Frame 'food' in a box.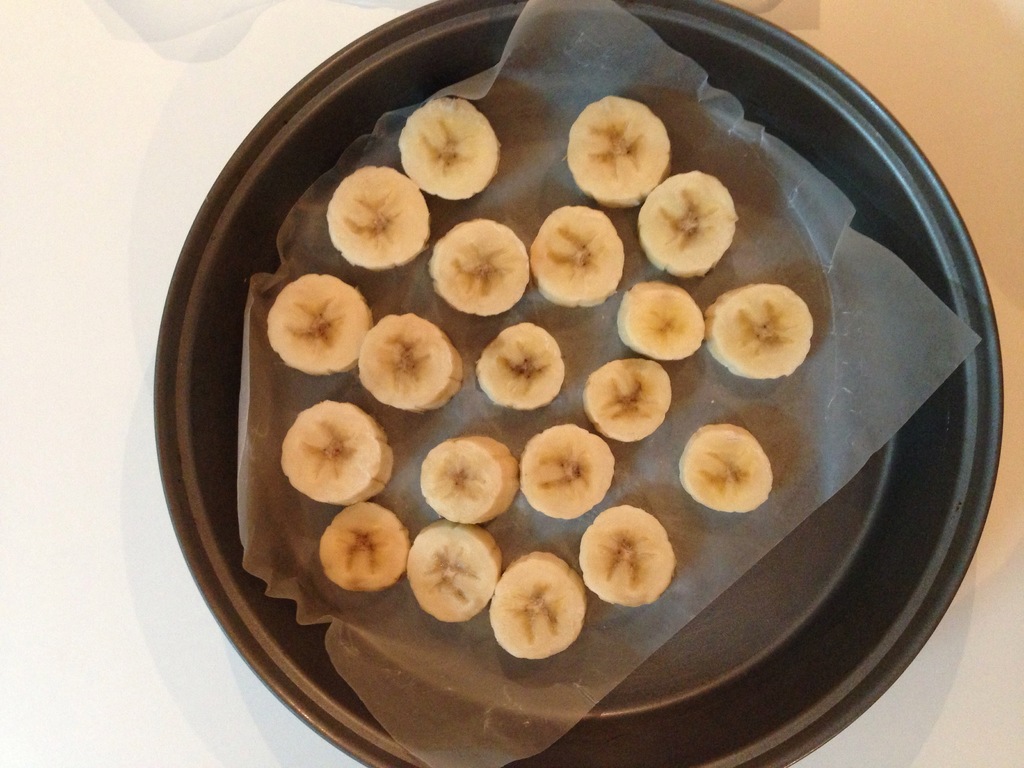
x1=676 y1=417 x2=772 y2=516.
